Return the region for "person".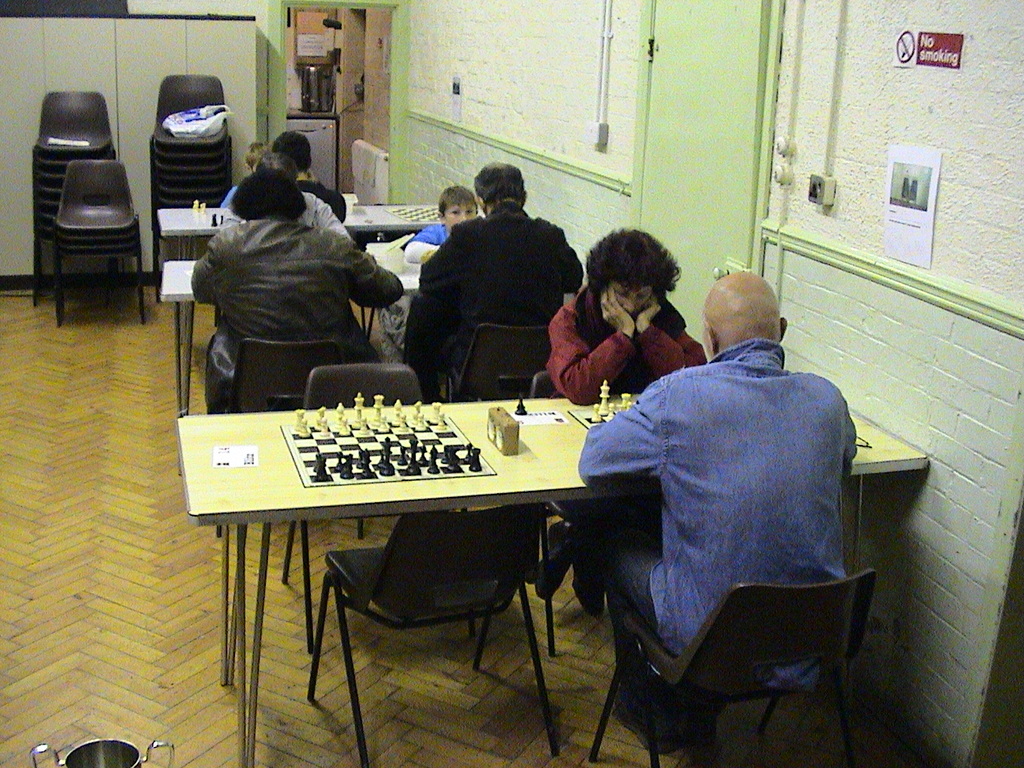
542, 230, 707, 618.
